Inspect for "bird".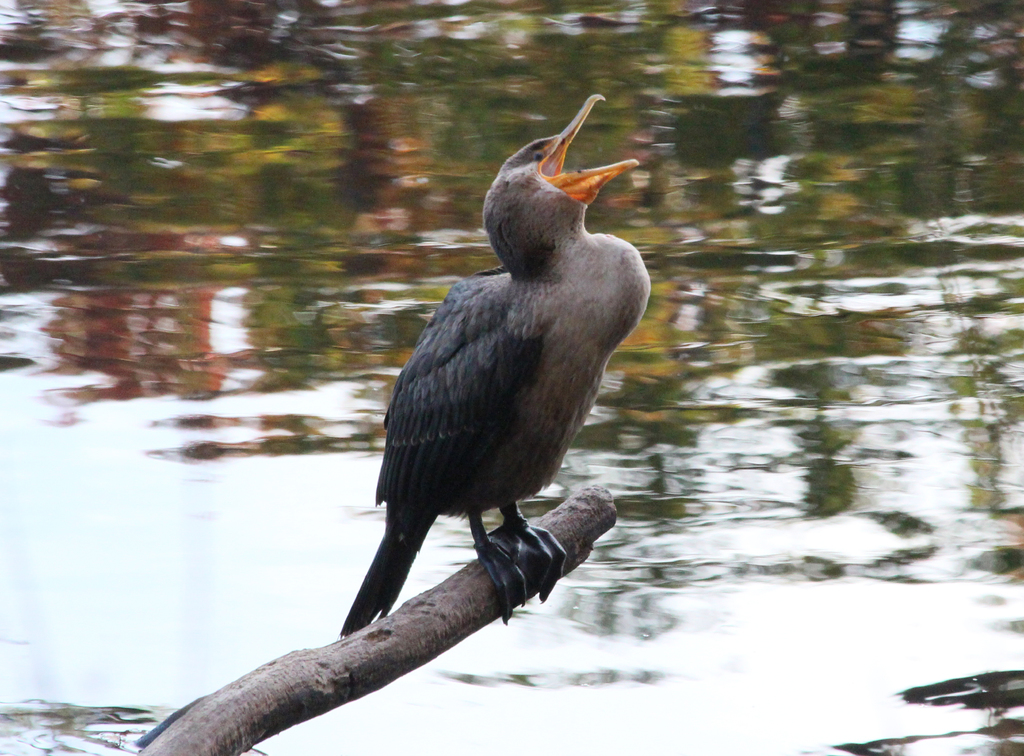
Inspection: left=323, top=101, right=652, bottom=657.
